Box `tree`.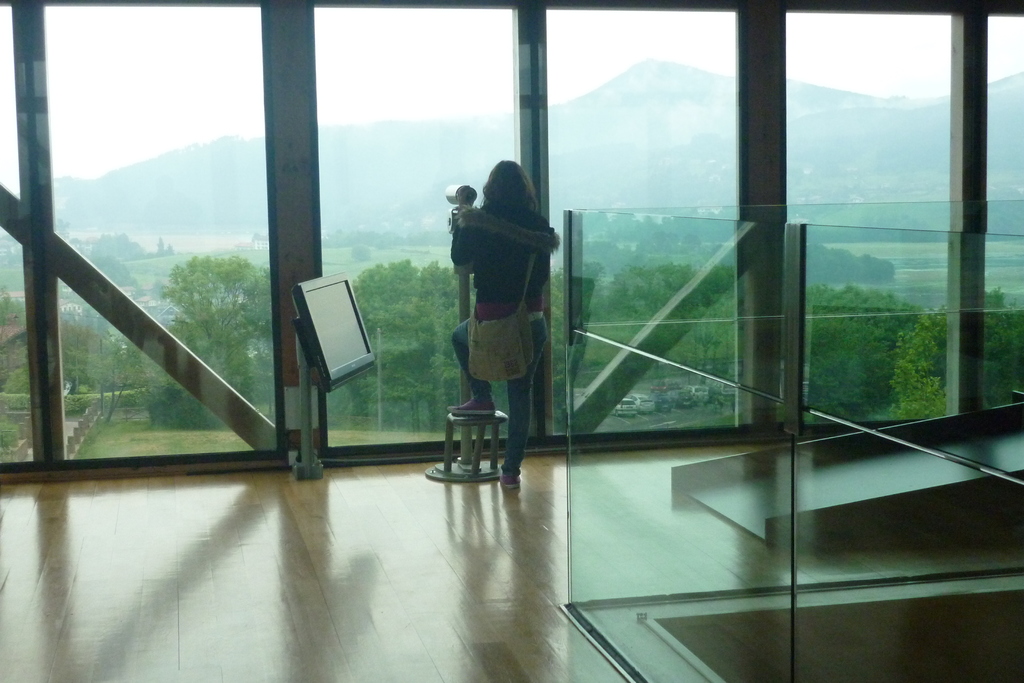
{"left": 801, "top": 286, "right": 954, "bottom": 424}.
